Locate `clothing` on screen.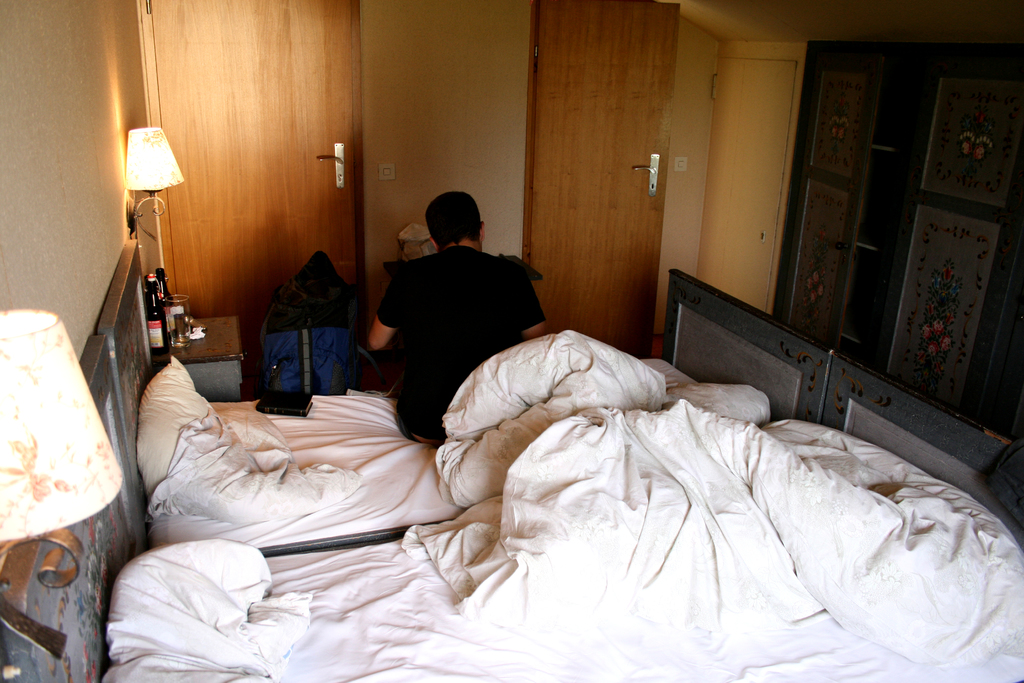
On screen at (x1=371, y1=247, x2=546, y2=448).
